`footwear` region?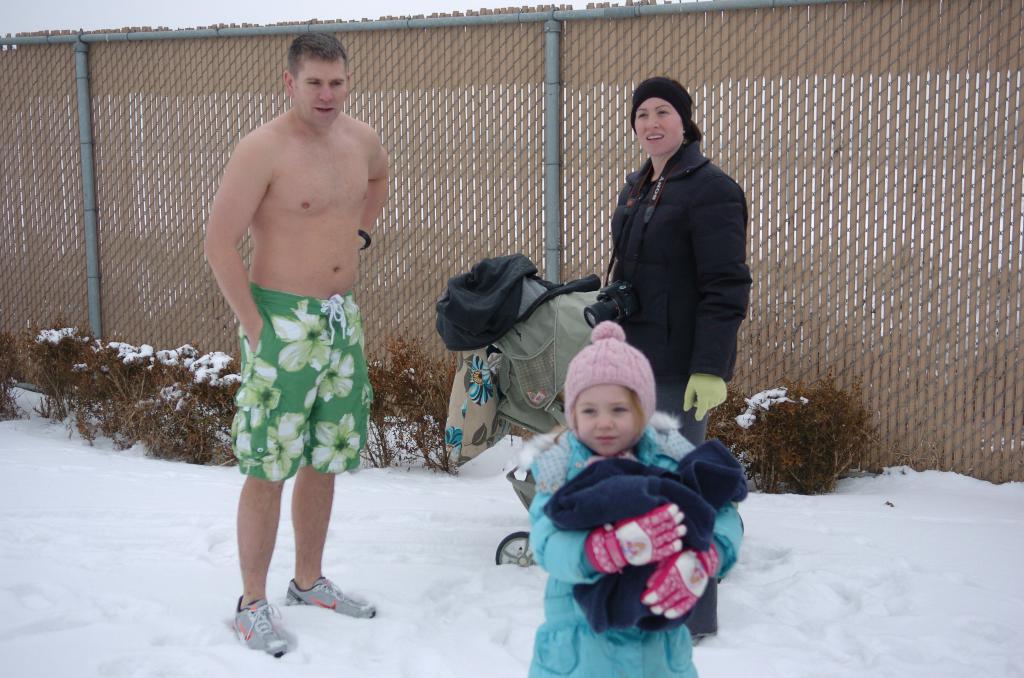
box=[286, 572, 378, 619]
